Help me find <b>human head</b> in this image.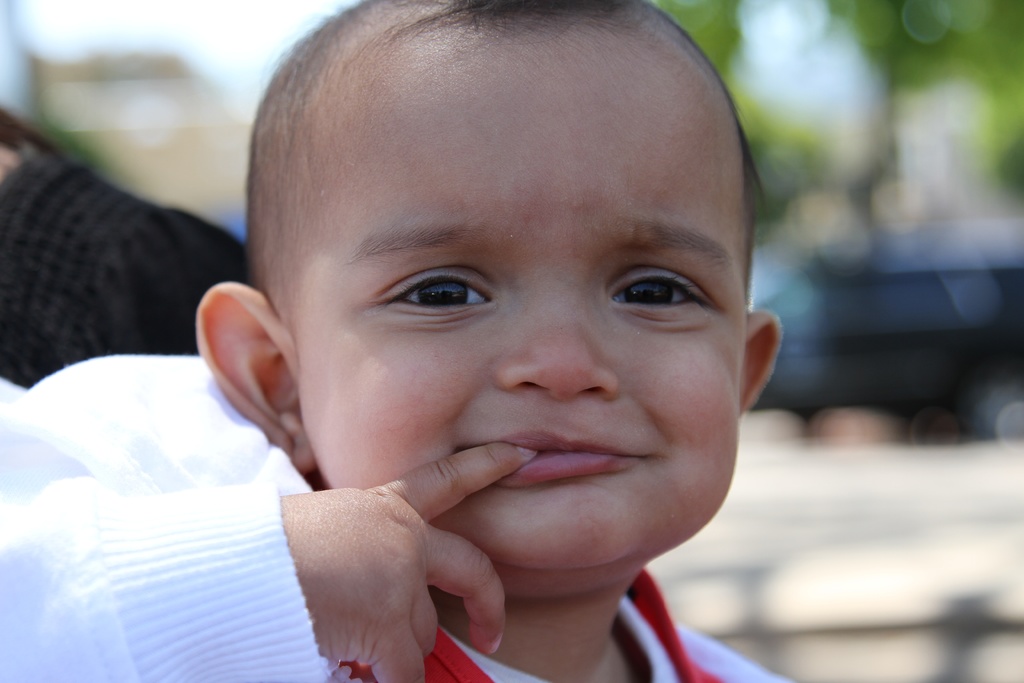
Found it: 232:2:774:550.
